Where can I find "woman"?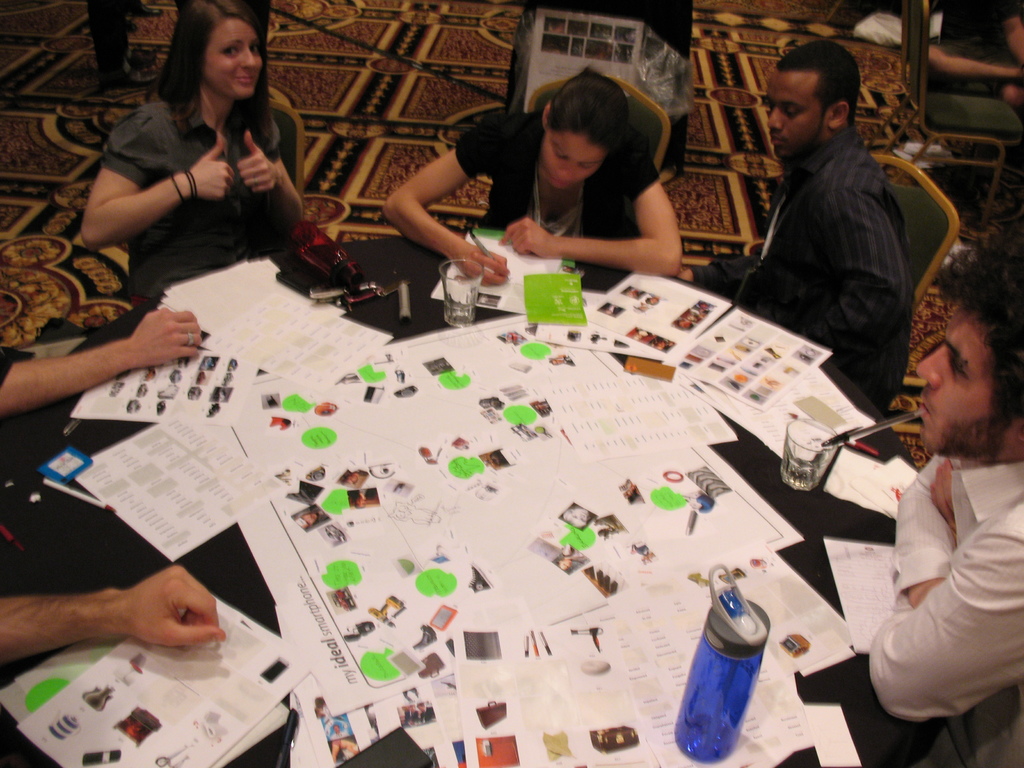
You can find it at region(376, 66, 687, 285).
